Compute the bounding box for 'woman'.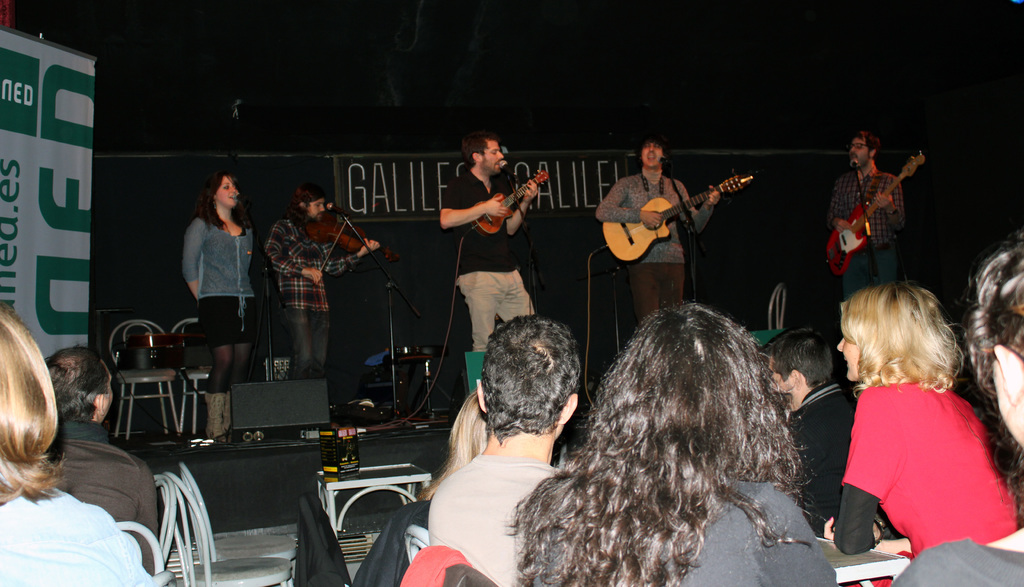
[left=182, top=171, right=254, bottom=442].
